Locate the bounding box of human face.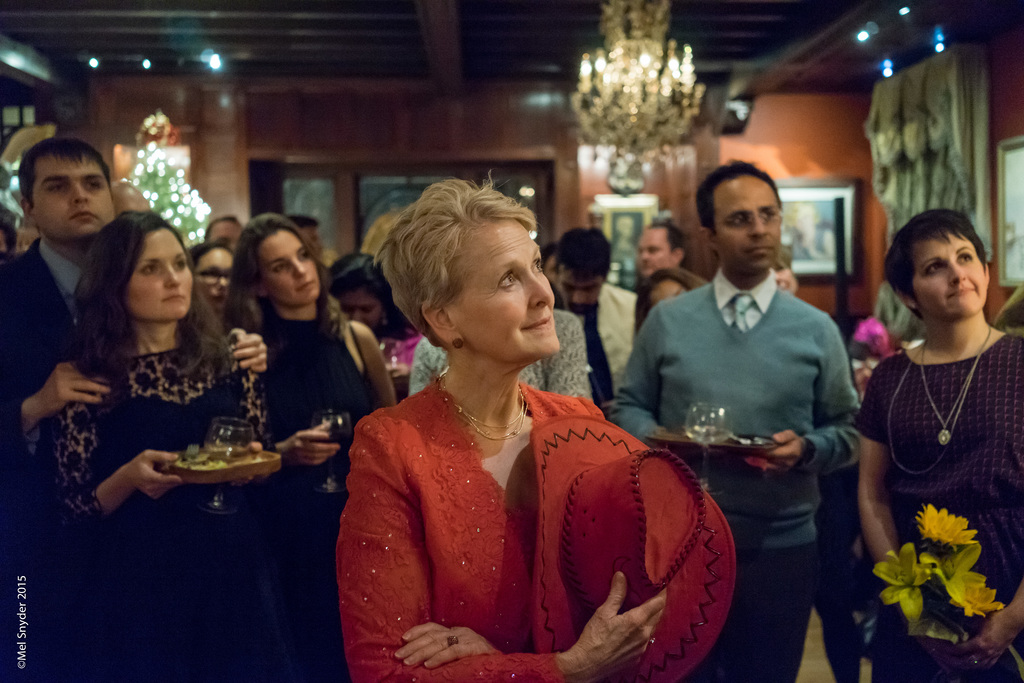
Bounding box: select_region(558, 278, 602, 315).
